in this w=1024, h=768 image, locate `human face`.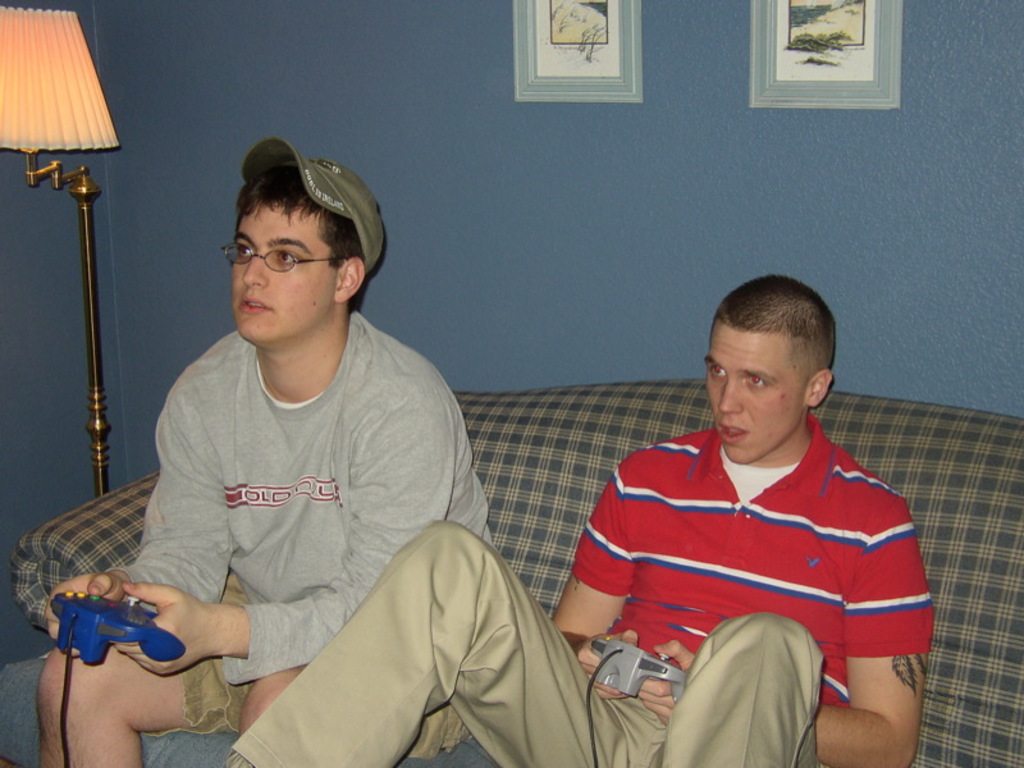
Bounding box: (left=232, top=198, right=339, bottom=339).
